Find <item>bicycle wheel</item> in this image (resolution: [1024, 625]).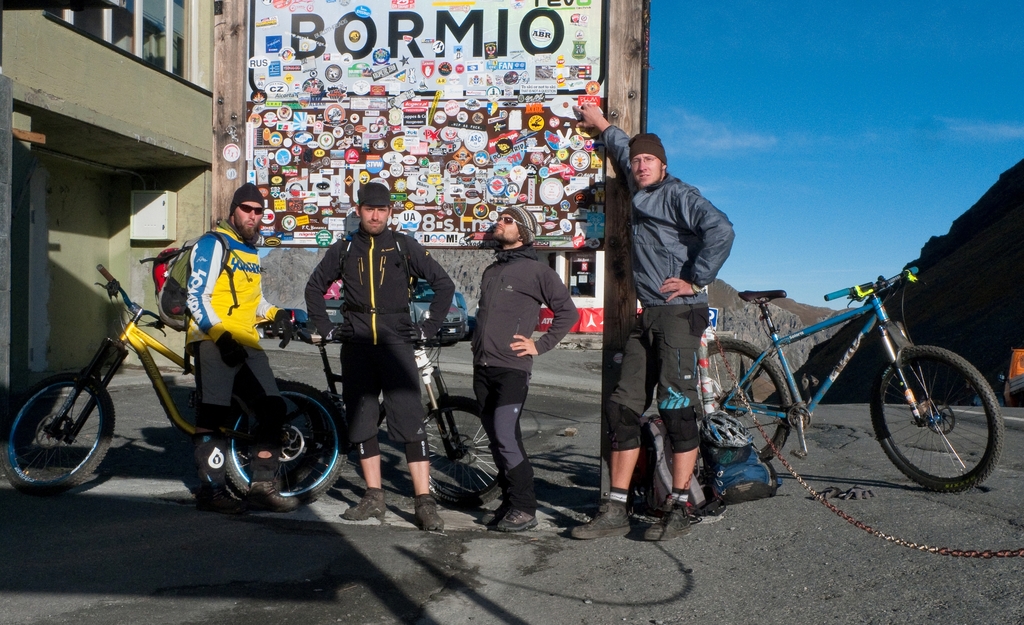
x1=223 y1=380 x2=345 y2=512.
